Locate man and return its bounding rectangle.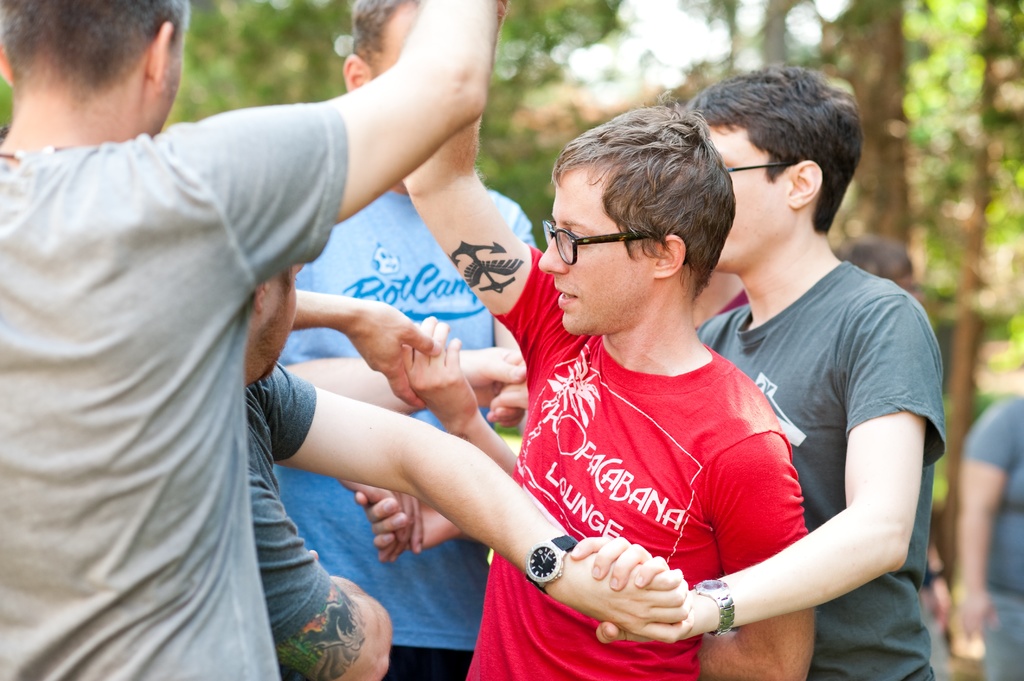
(404, 87, 807, 680).
